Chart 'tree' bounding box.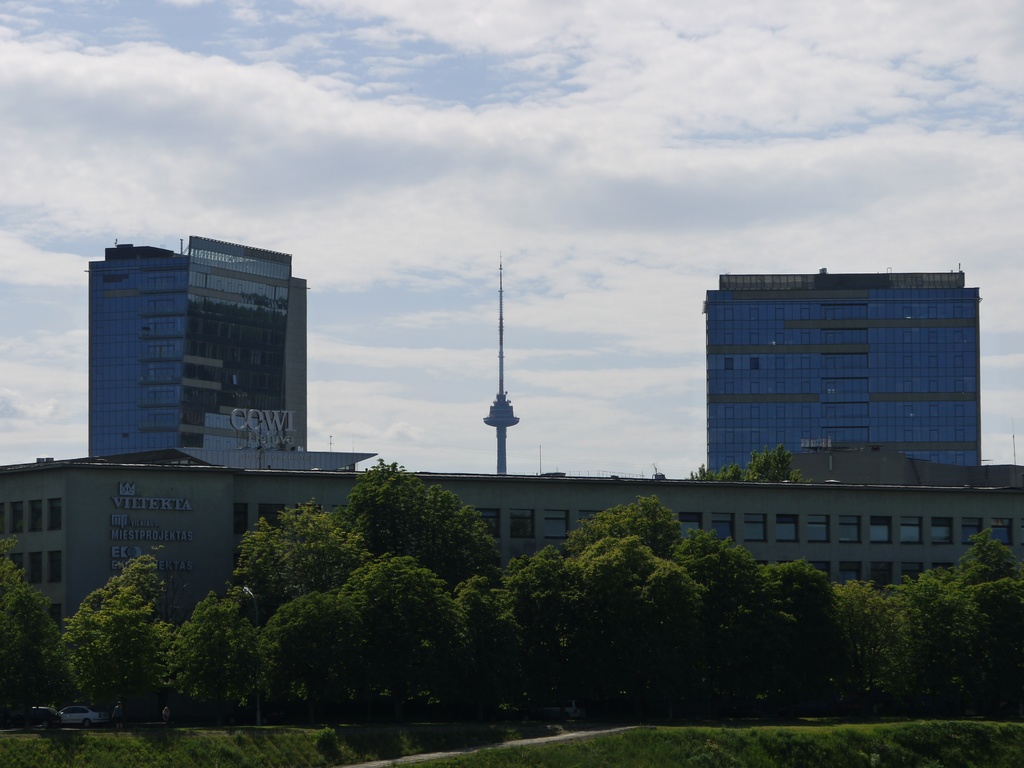
Charted: box=[333, 458, 506, 584].
